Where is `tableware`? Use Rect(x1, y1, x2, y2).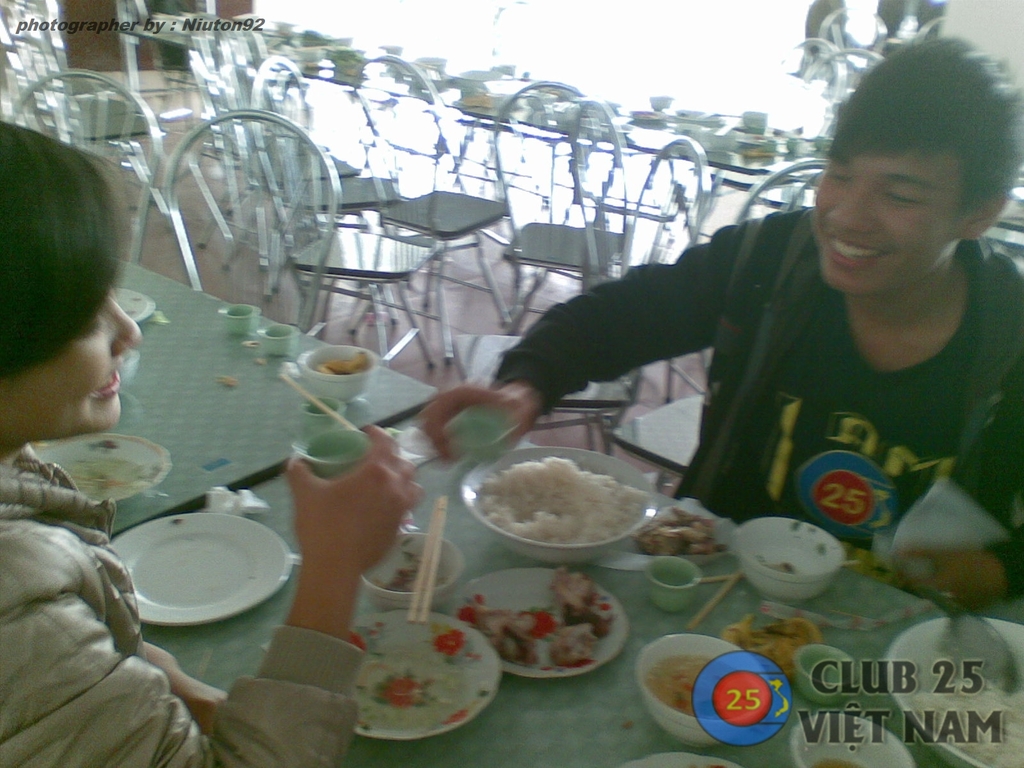
Rect(289, 420, 375, 488).
